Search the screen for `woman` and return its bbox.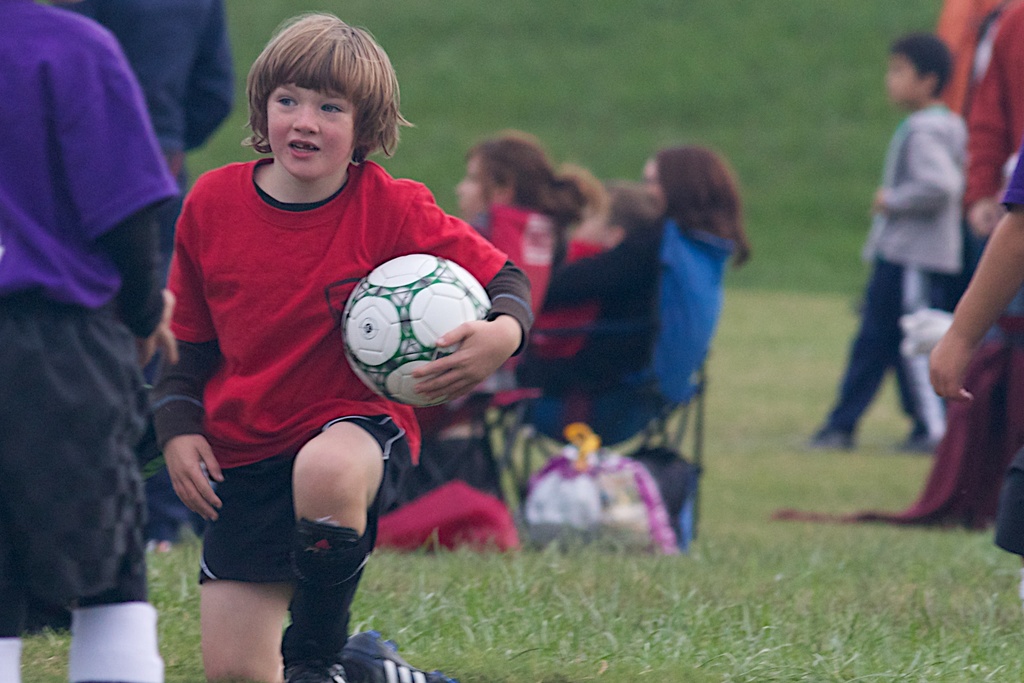
Found: 524 146 752 450.
